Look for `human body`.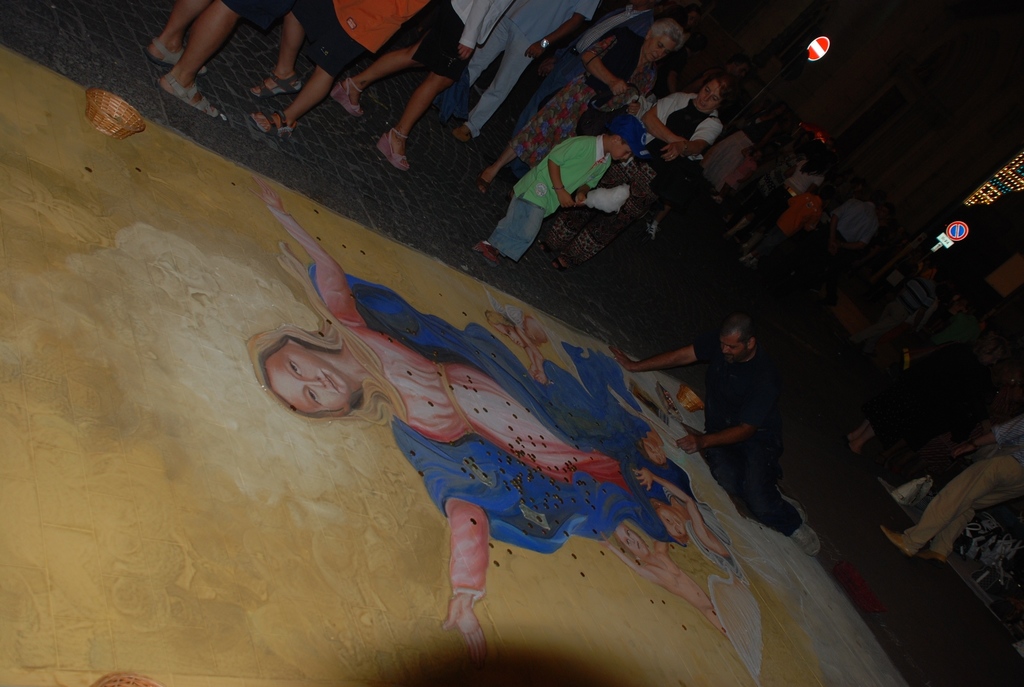
Found: <box>625,464,840,682</box>.
